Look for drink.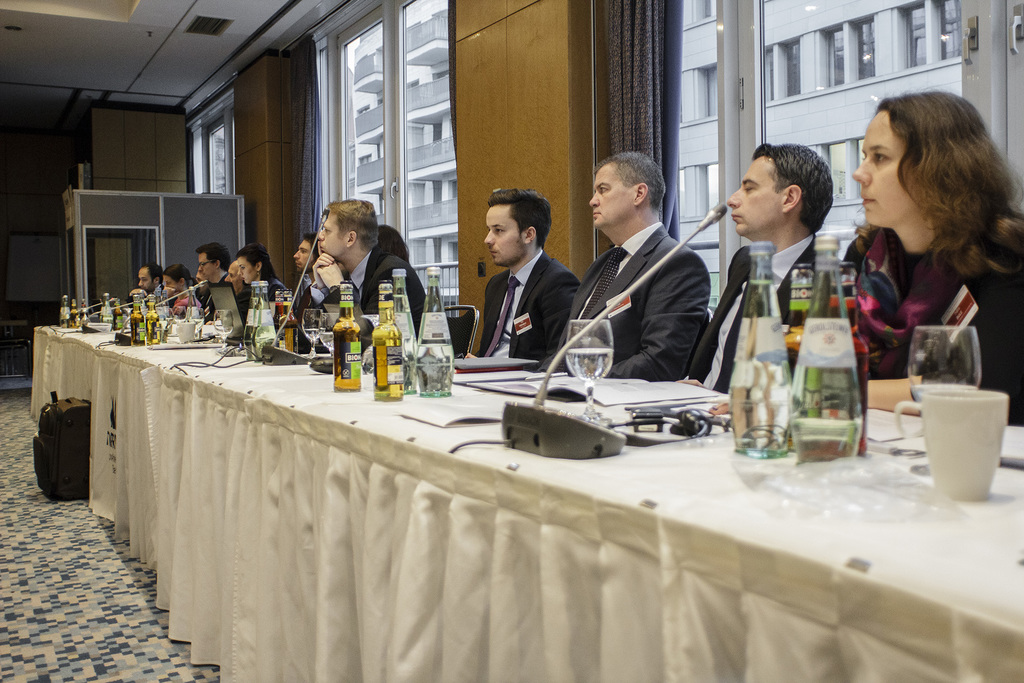
Found: {"x1": 112, "y1": 309, "x2": 123, "y2": 334}.
